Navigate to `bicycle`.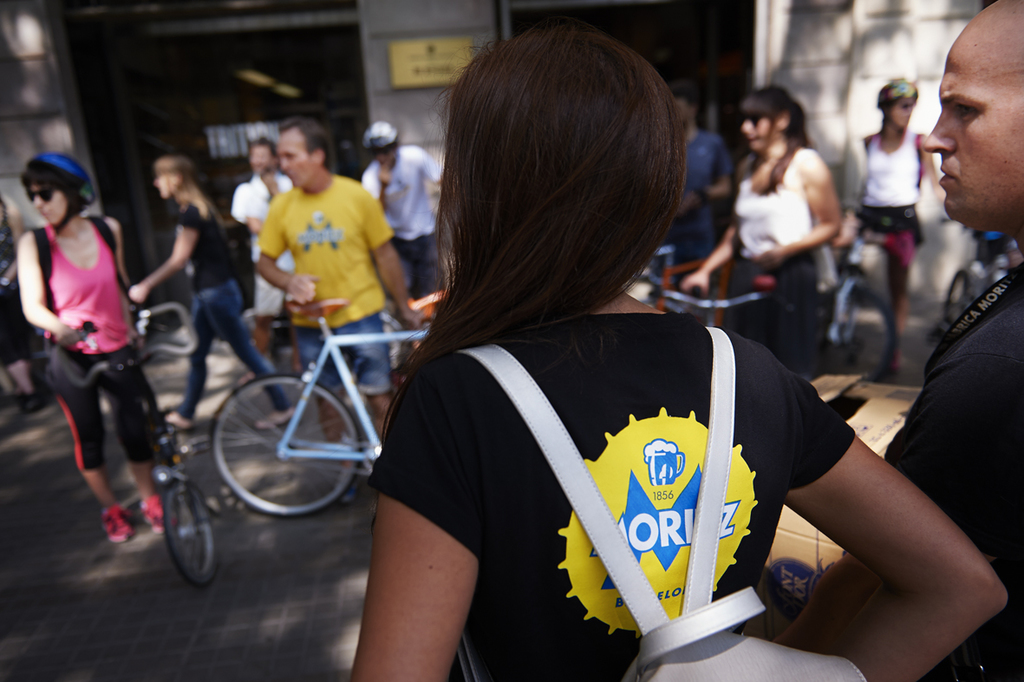
Navigation target: detection(811, 220, 911, 378).
